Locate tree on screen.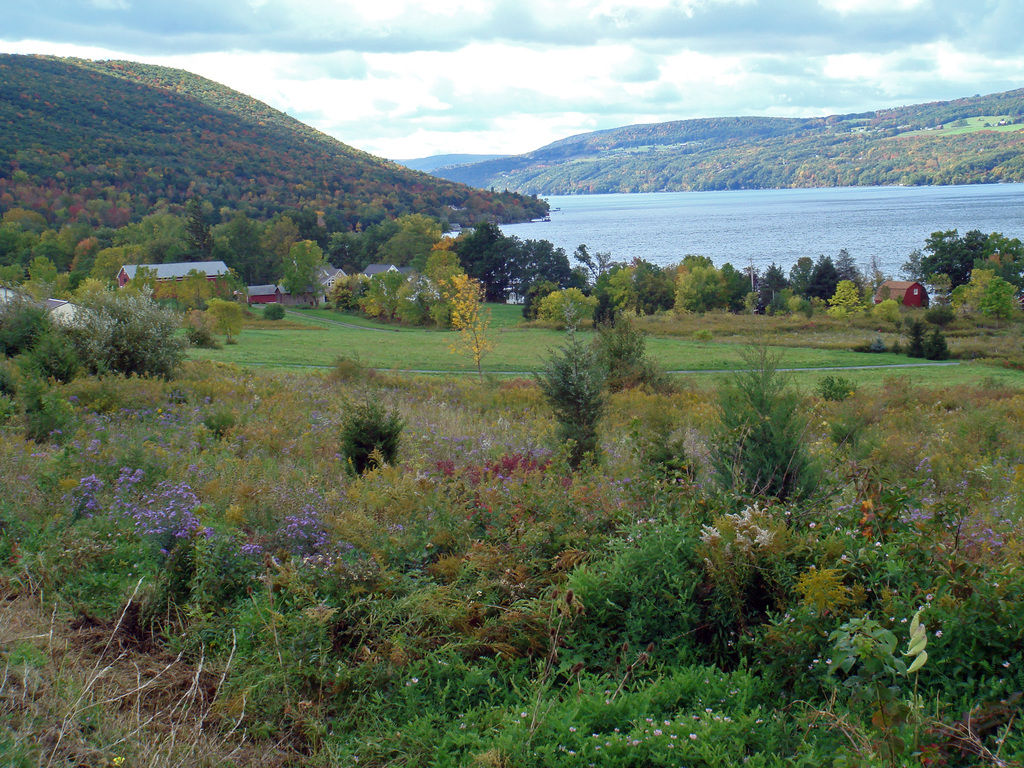
On screen at select_region(282, 239, 330, 307).
